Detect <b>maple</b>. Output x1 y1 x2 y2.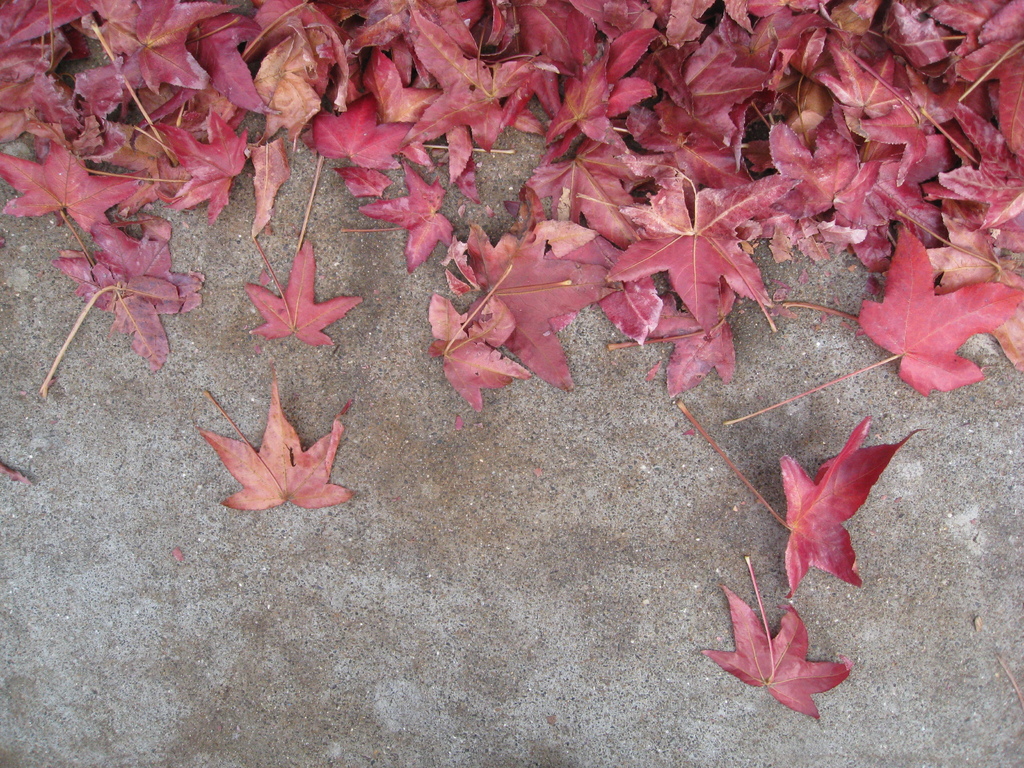
675 399 928 592.
